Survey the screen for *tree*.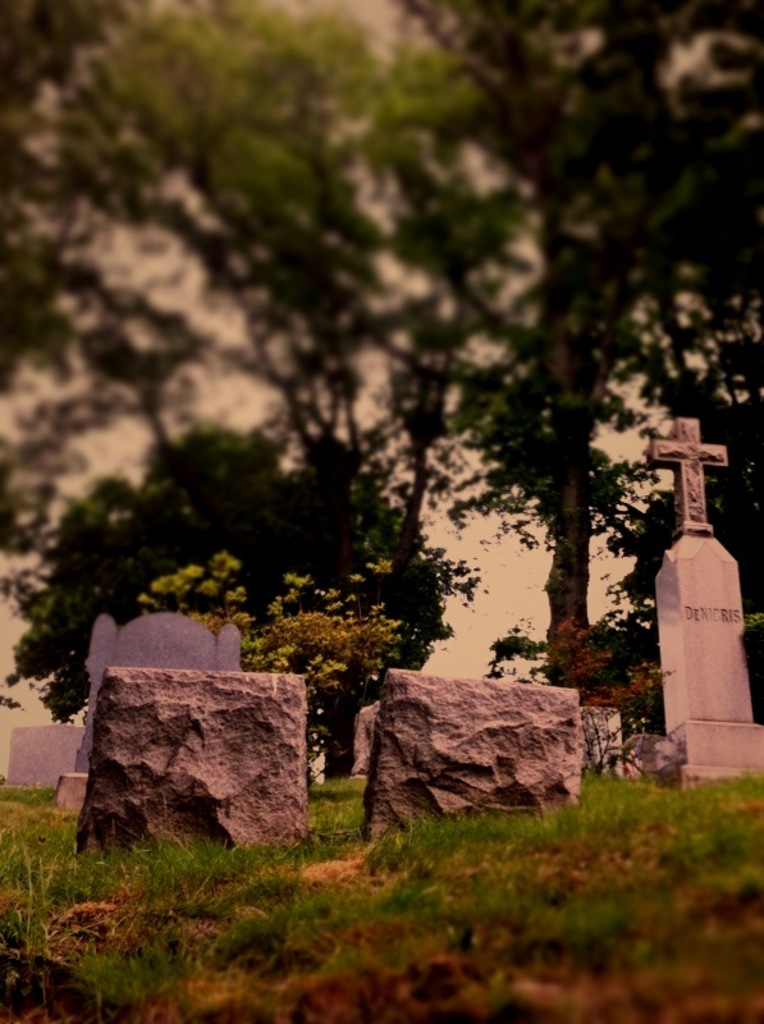
Survey found: region(0, 0, 161, 571).
